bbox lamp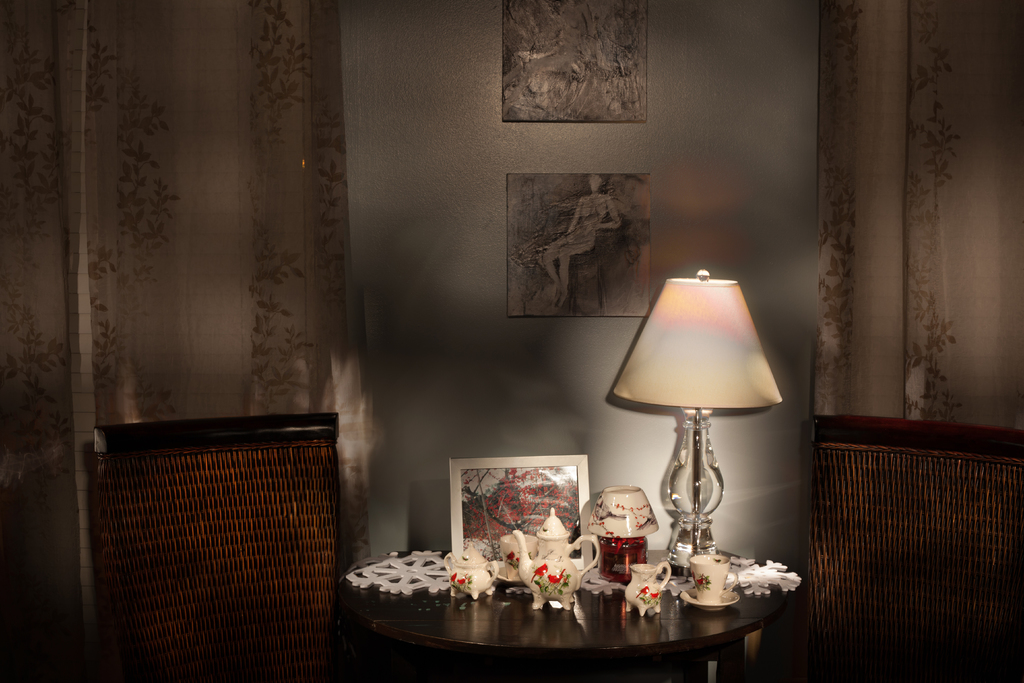
{"x1": 612, "y1": 267, "x2": 779, "y2": 577}
